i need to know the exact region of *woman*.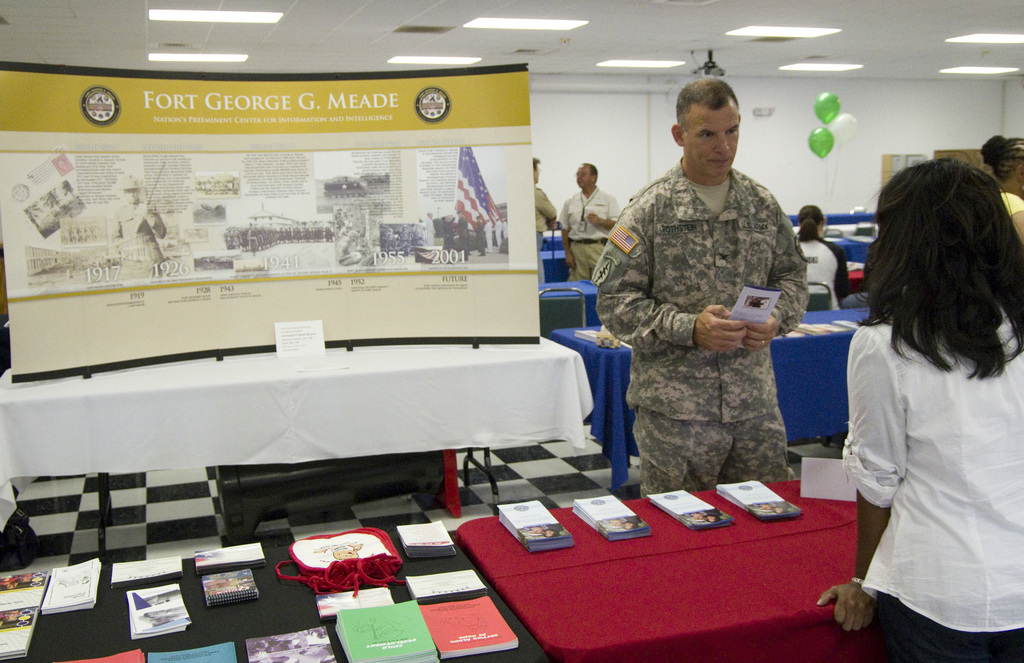
Region: 831, 152, 1013, 662.
